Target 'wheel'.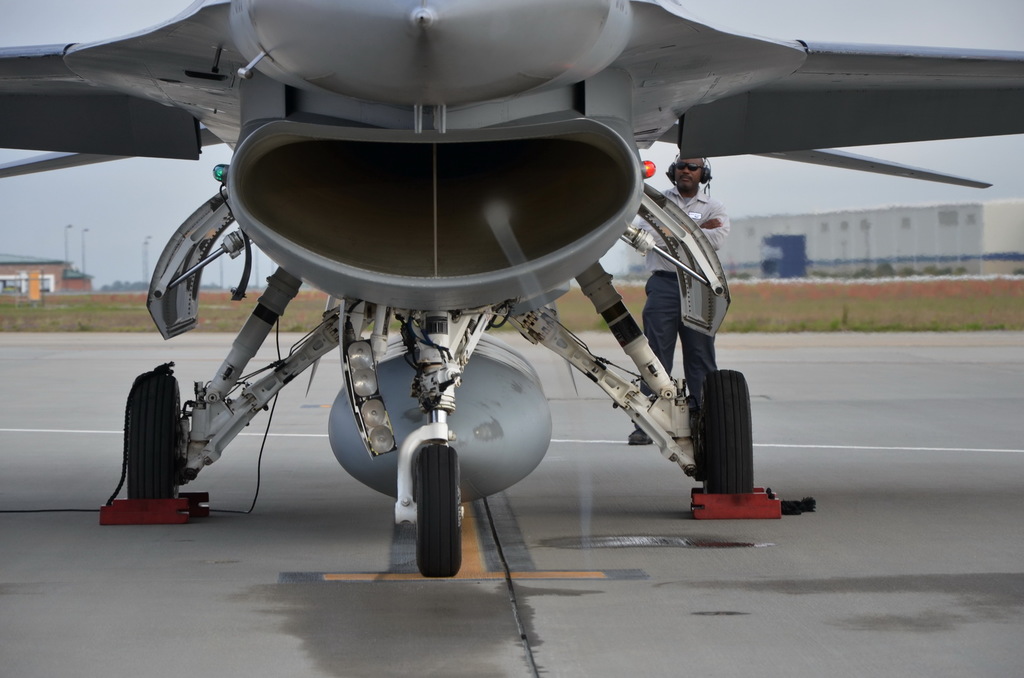
Target region: [697, 372, 755, 507].
